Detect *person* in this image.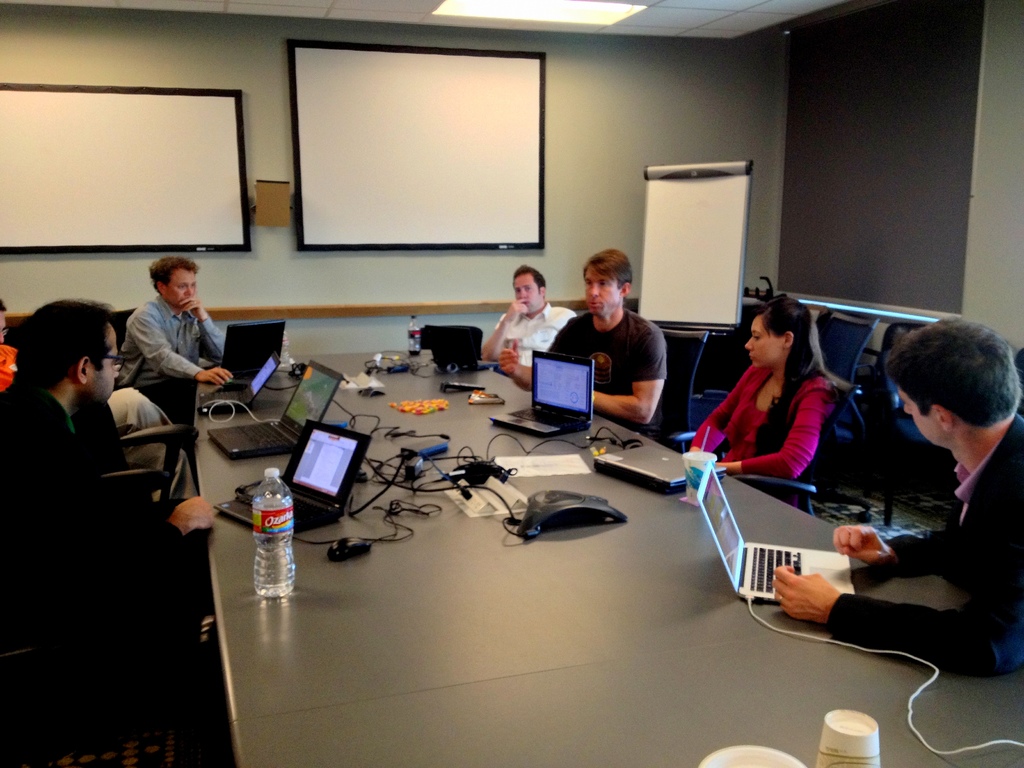
Detection: bbox=(0, 300, 197, 511).
